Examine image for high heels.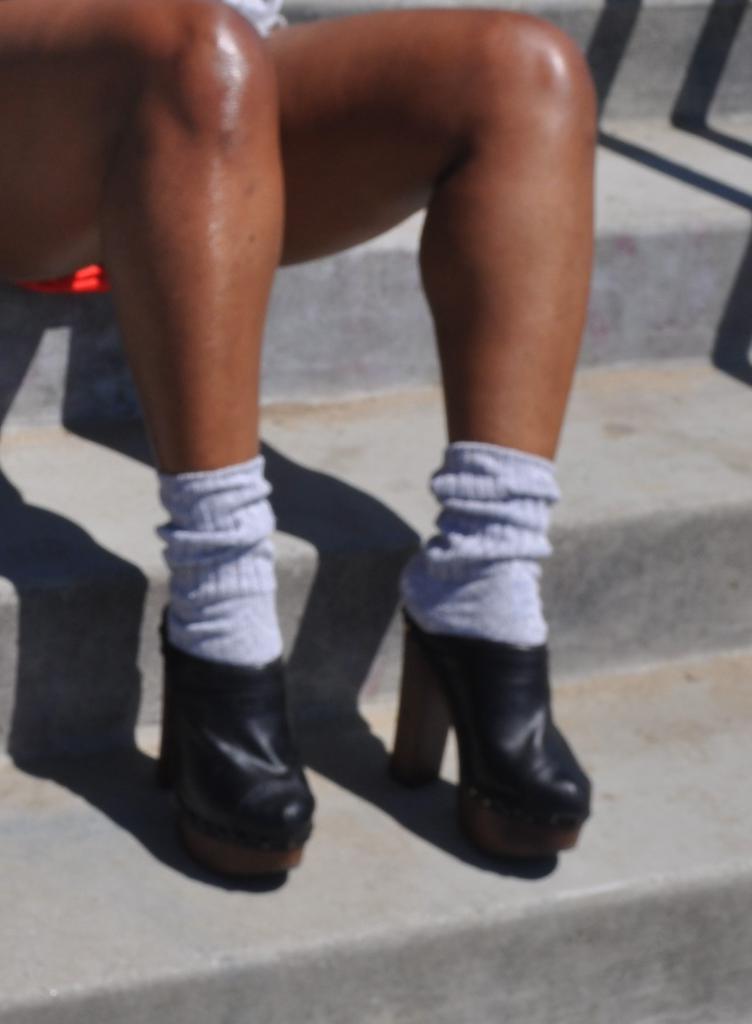
Examination result: l=152, t=603, r=318, b=873.
